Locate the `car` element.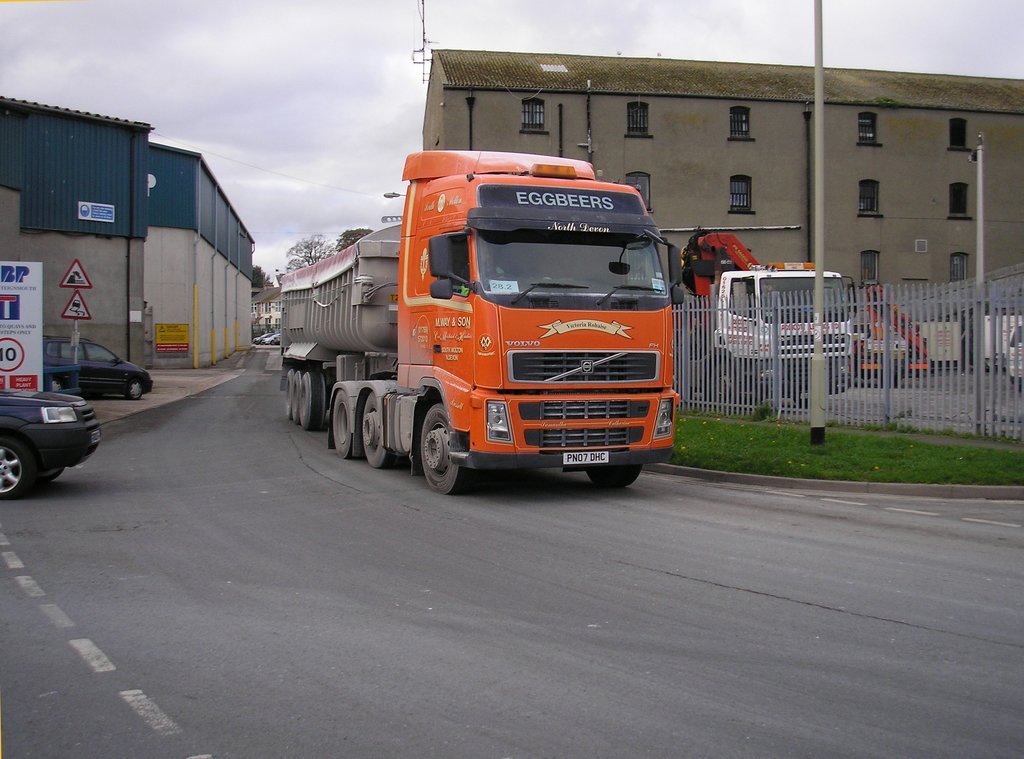
Element bbox: <bbox>266, 337, 280, 342</bbox>.
